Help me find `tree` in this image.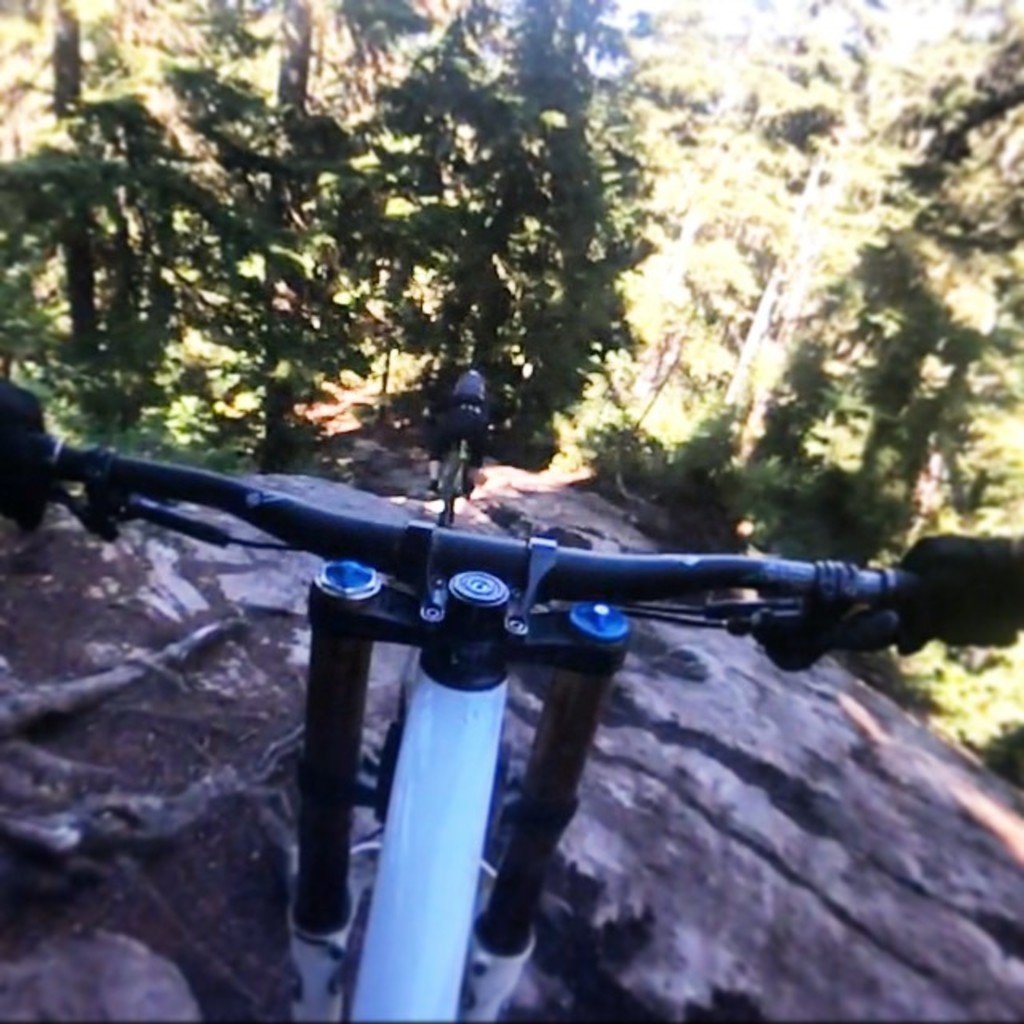
Found it: left=566, top=0, right=842, bottom=469.
